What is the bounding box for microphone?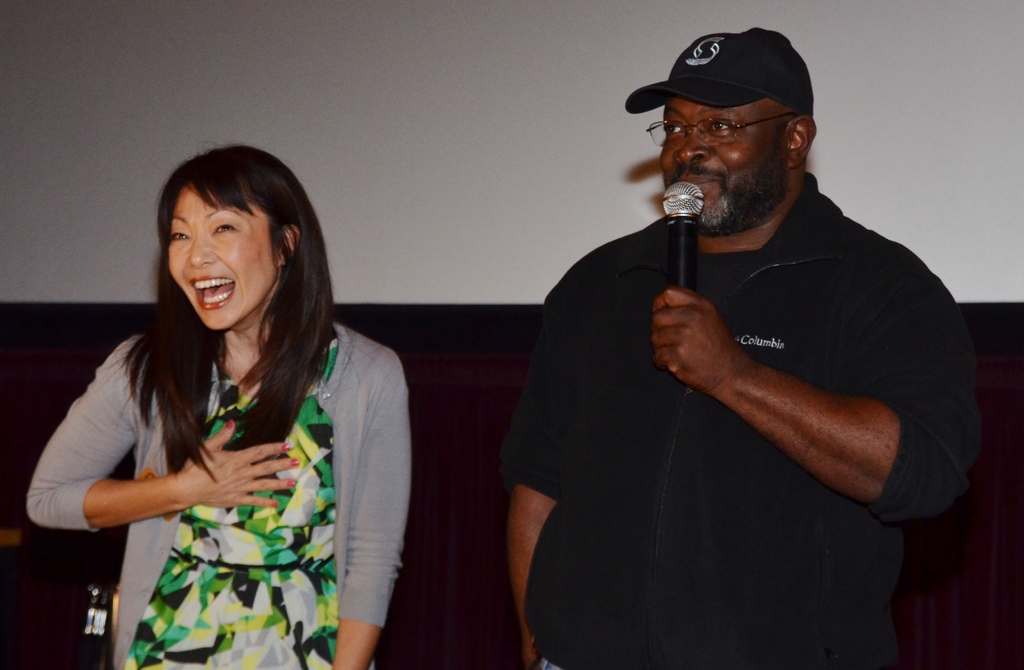
left=659, top=179, right=705, bottom=291.
